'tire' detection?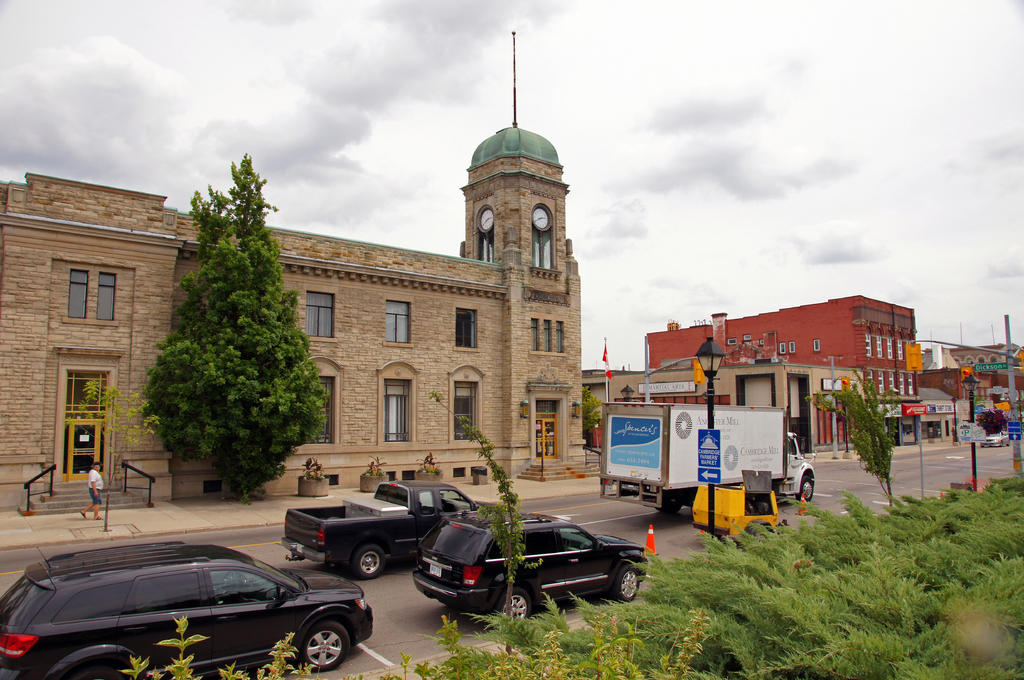
(x1=496, y1=587, x2=531, y2=623)
